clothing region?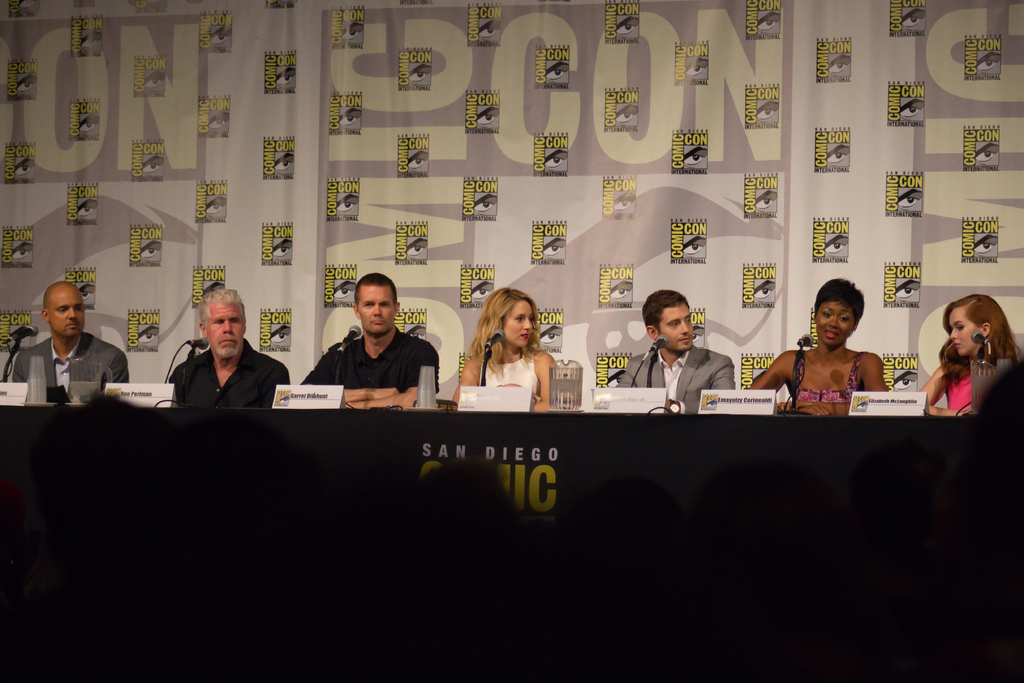
pyautogui.locateOnScreen(481, 352, 539, 399)
